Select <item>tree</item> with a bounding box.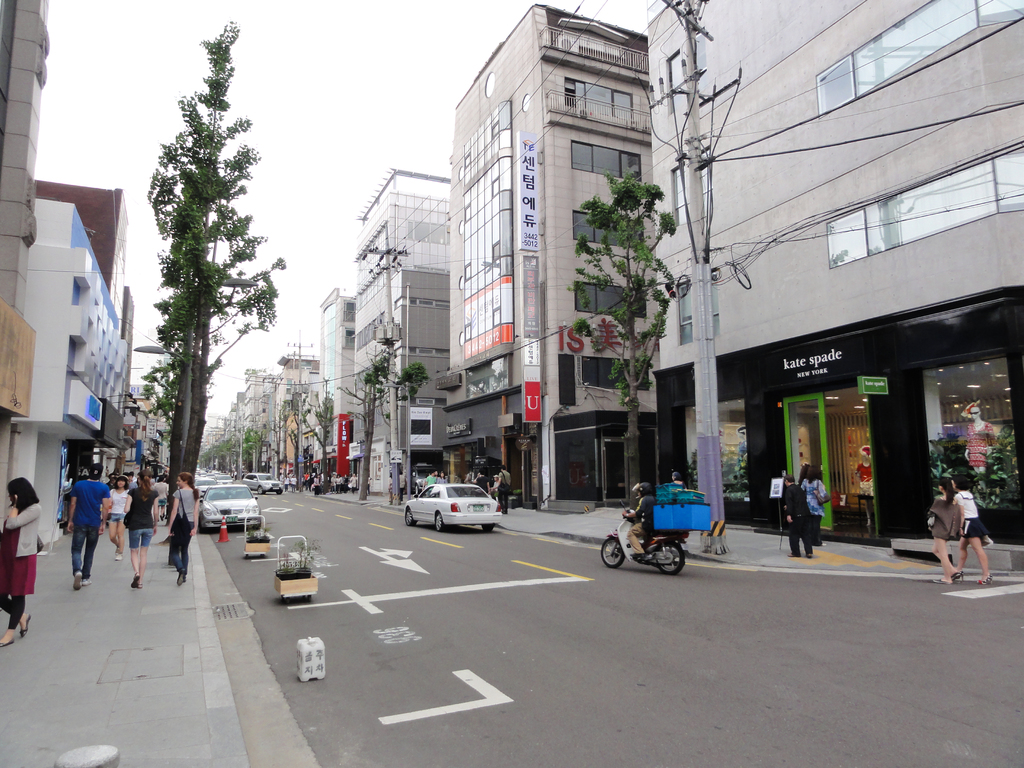
BBox(569, 170, 682, 512).
